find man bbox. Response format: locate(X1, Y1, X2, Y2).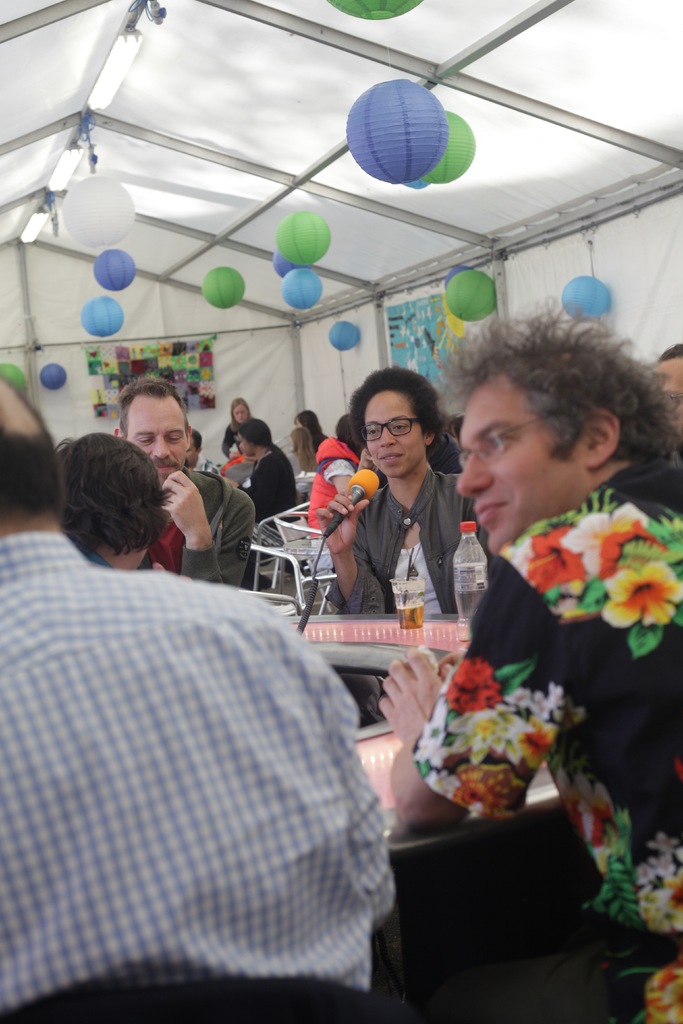
locate(110, 368, 257, 585).
